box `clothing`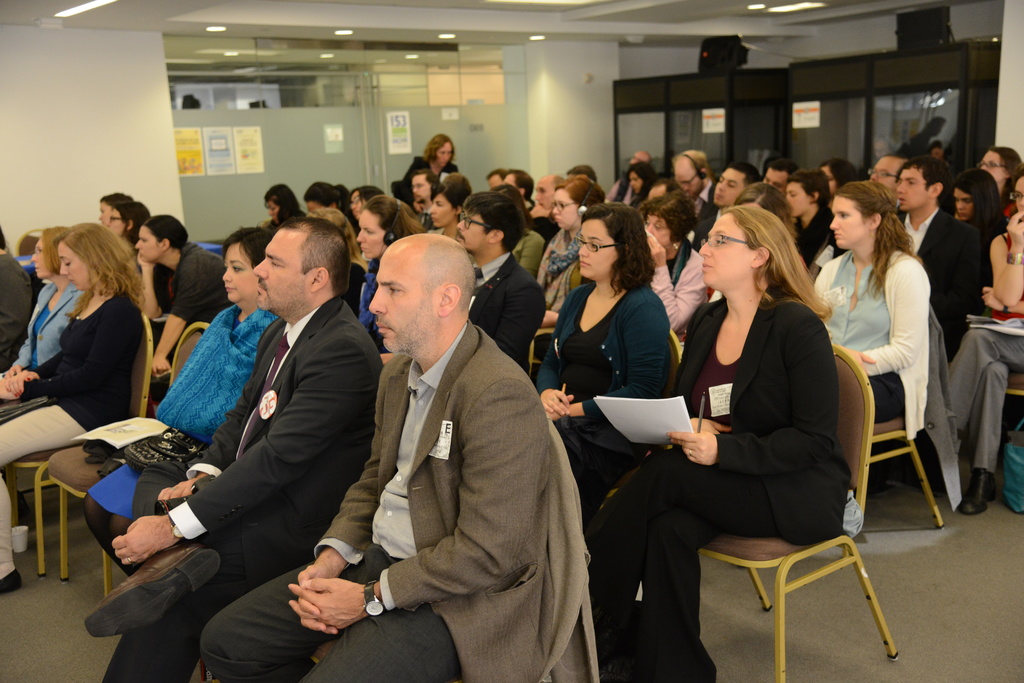
crop(0, 288, 138, 577)
